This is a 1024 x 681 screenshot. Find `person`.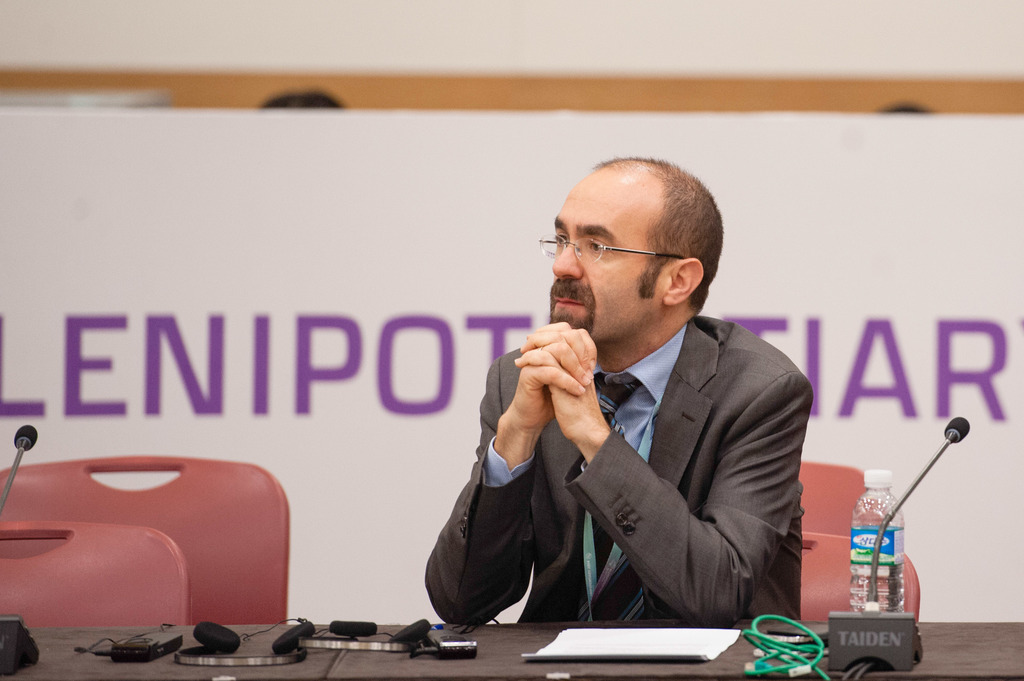
Bounding box: 456,169,844,660.
